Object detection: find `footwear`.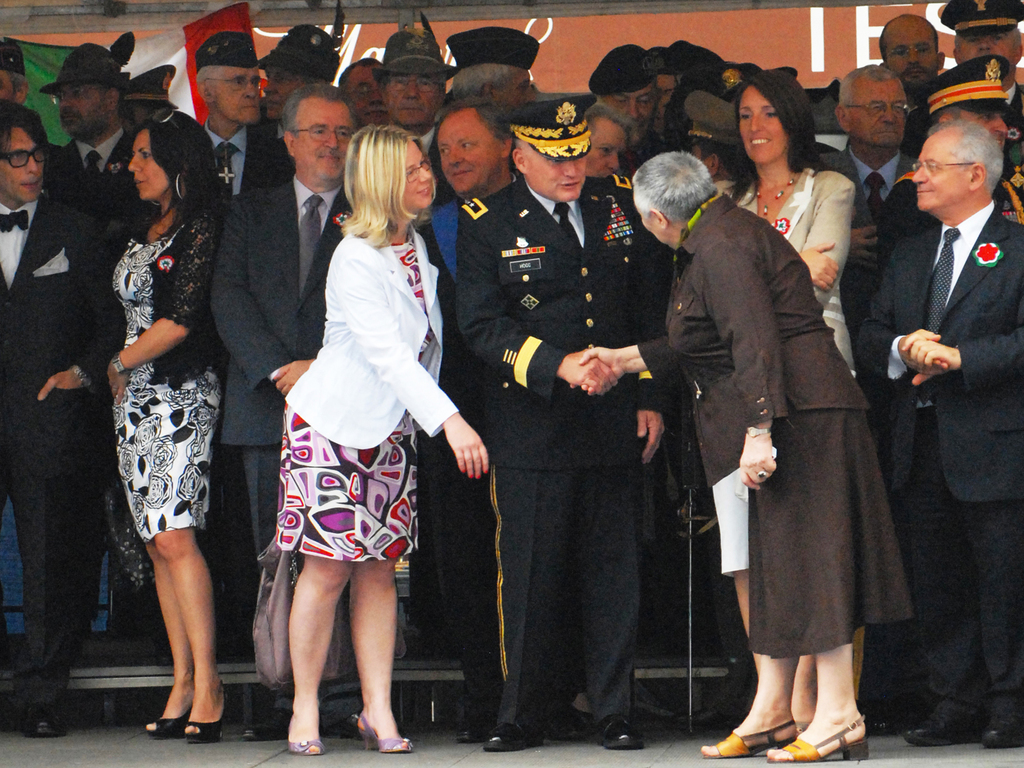
pyautogui.locateOnScreen(978, 721, 1023, 745).
